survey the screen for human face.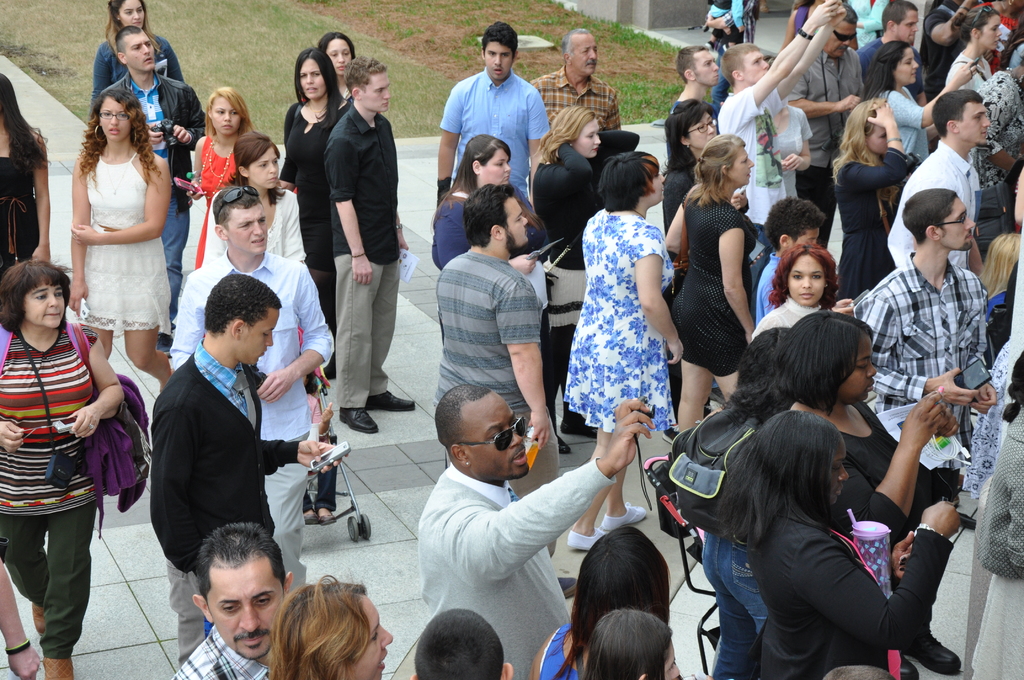
Survey found: [x1=570, y1=34, x2=601, y2=79].
